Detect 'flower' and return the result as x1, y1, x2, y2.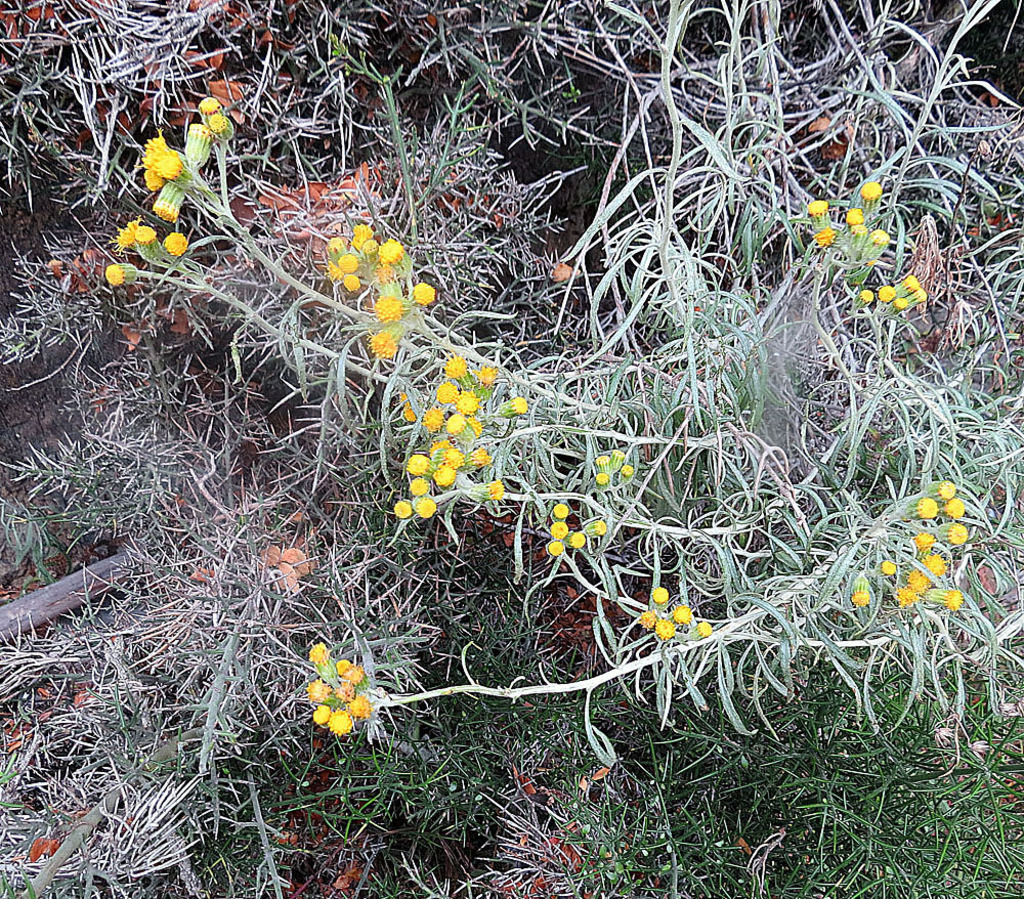
366, 291, 407, 328.
